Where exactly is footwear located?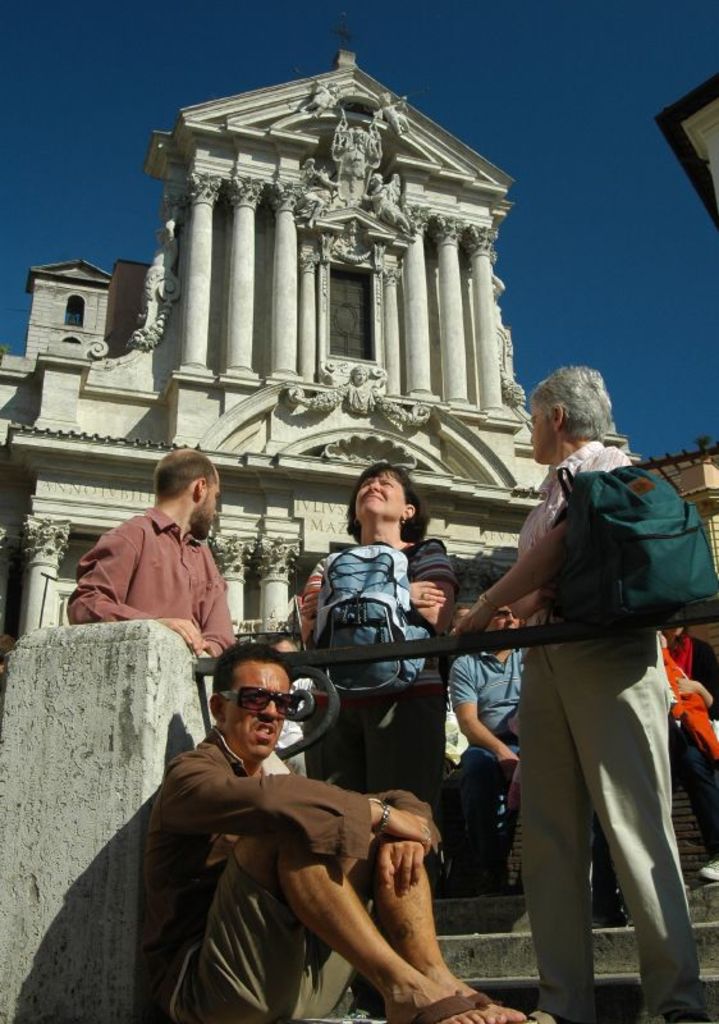
Its bounding box is 583 859 636 927.
